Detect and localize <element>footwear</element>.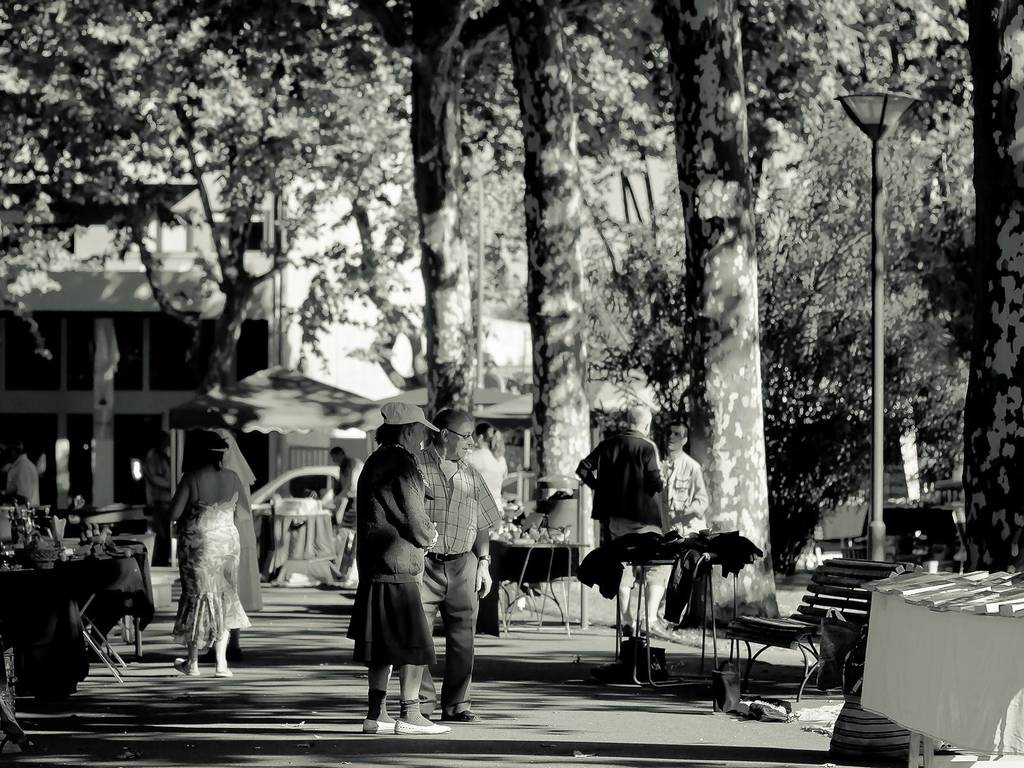
Localized at [361, 719, 398, 736].
